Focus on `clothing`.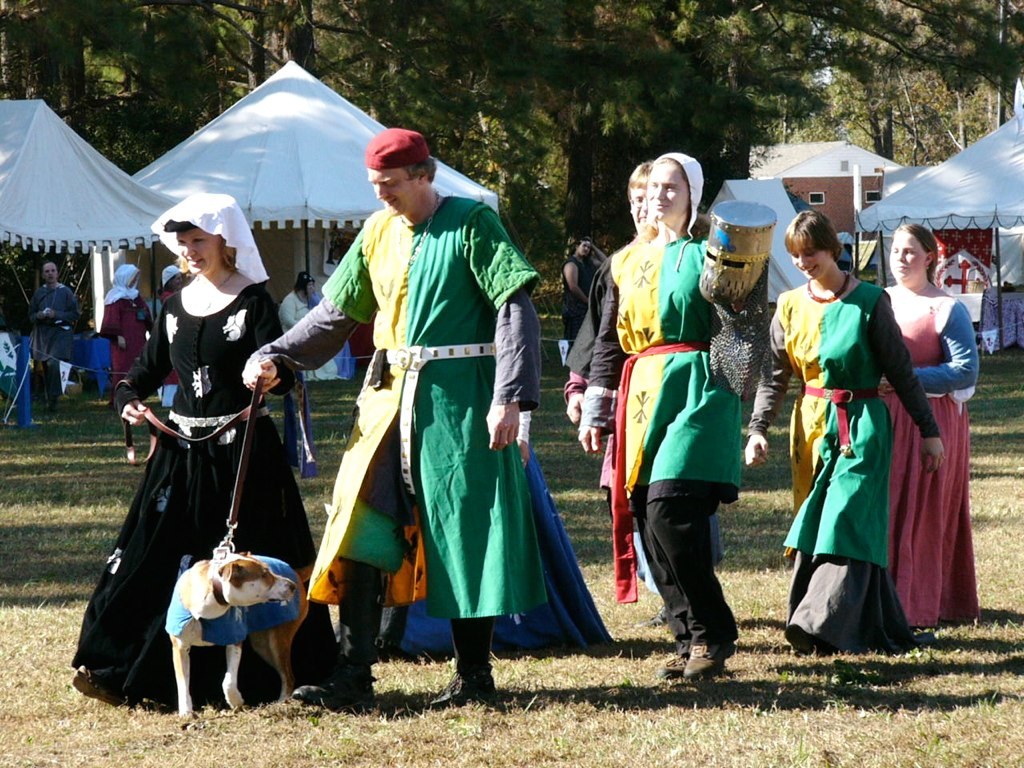
Focused at [878,273,988,642].
